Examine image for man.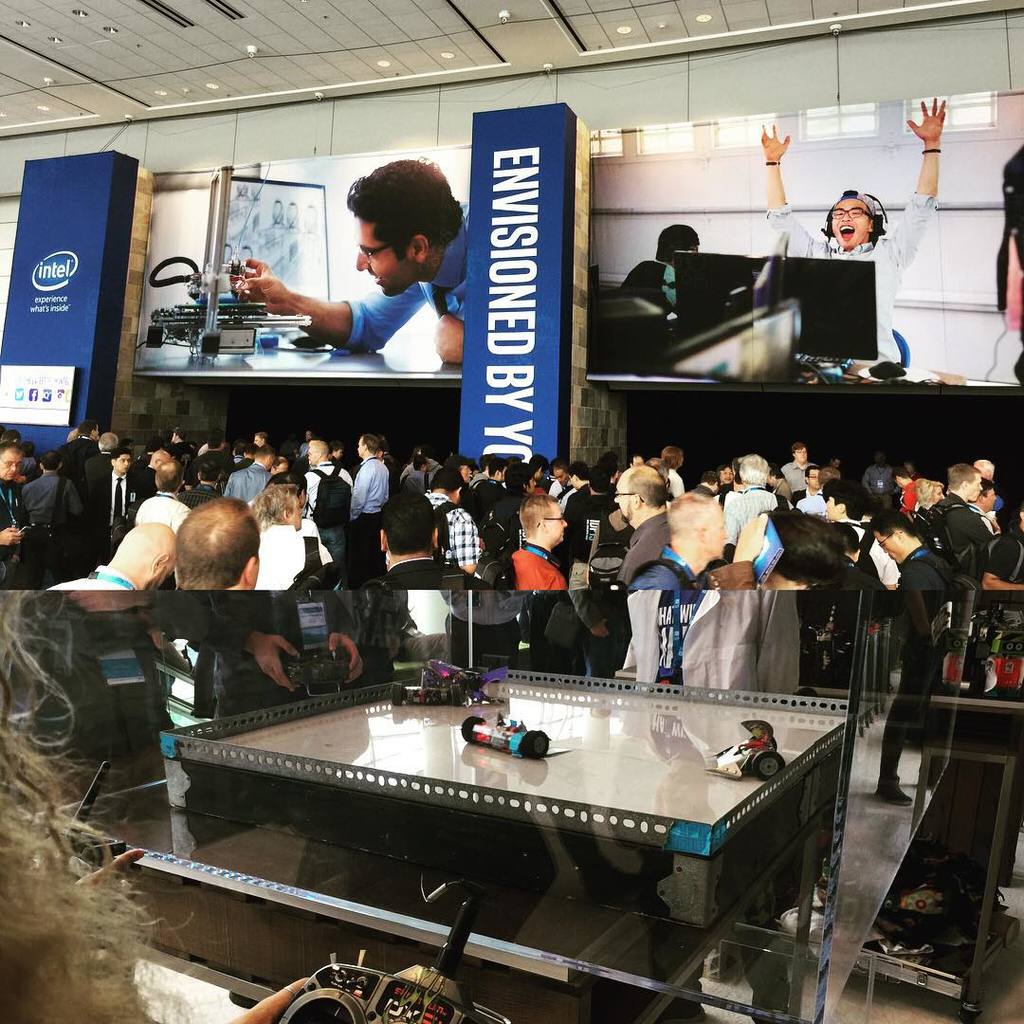
Examination result: 976 485 998 532.
